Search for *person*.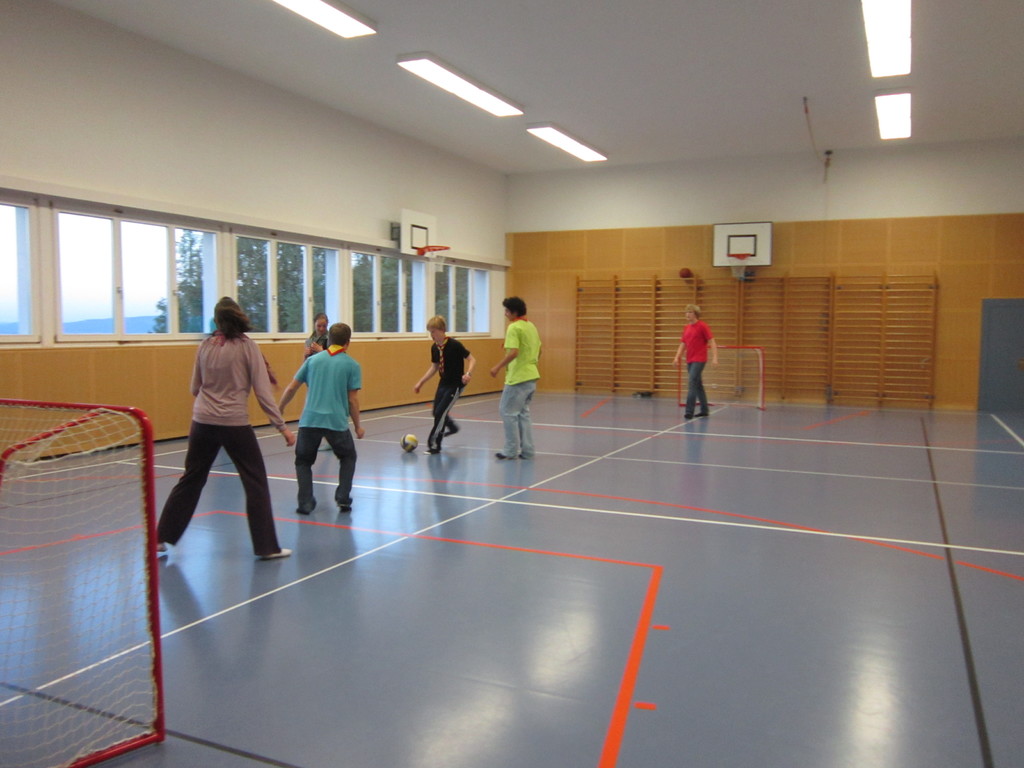
Found at region(155, 296, 295, 563).
